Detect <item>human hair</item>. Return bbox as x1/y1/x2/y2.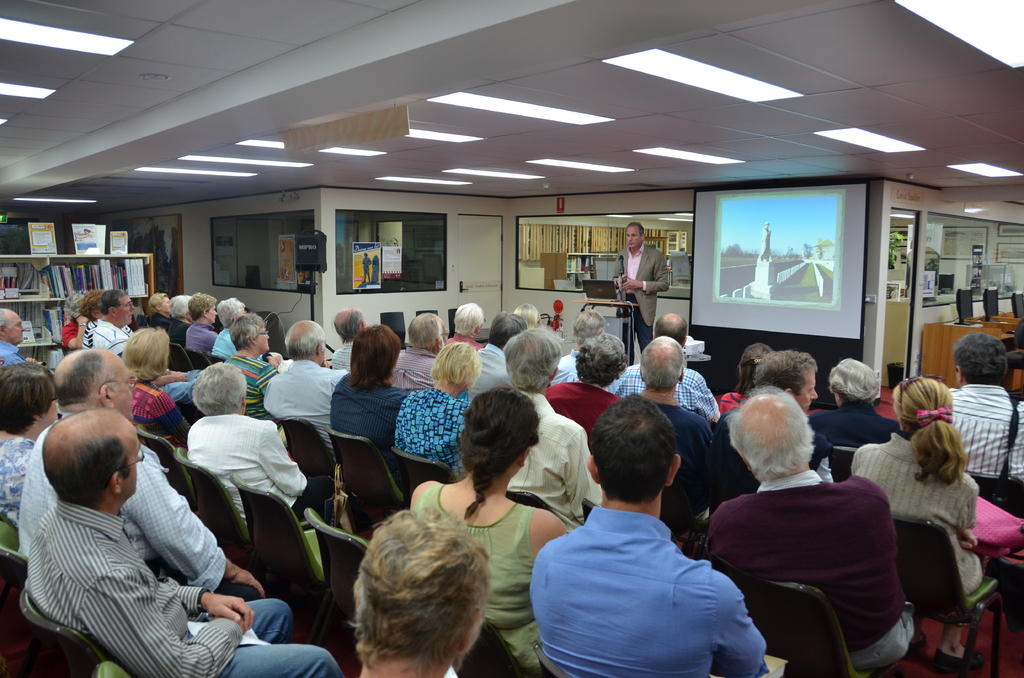
79/289/96/323.
